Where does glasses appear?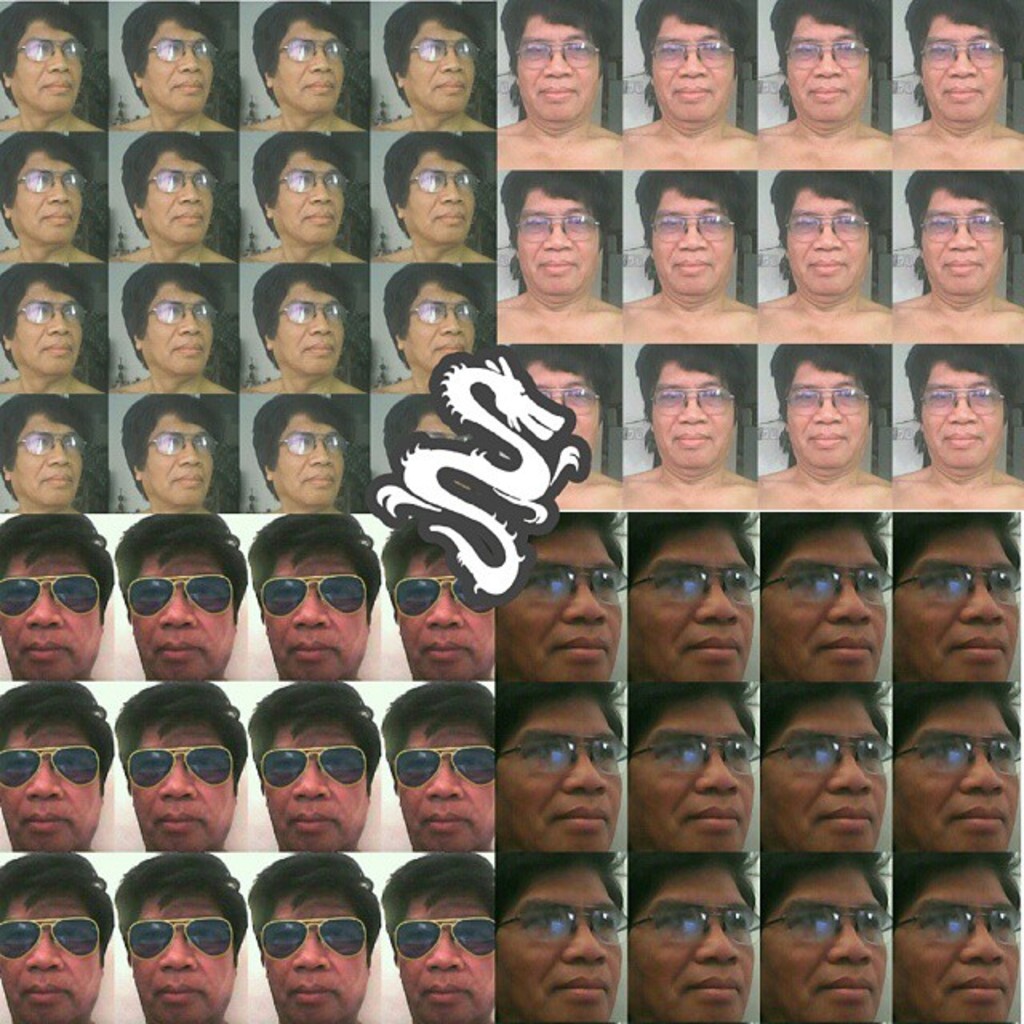
Appears at [278,173,352,189].
